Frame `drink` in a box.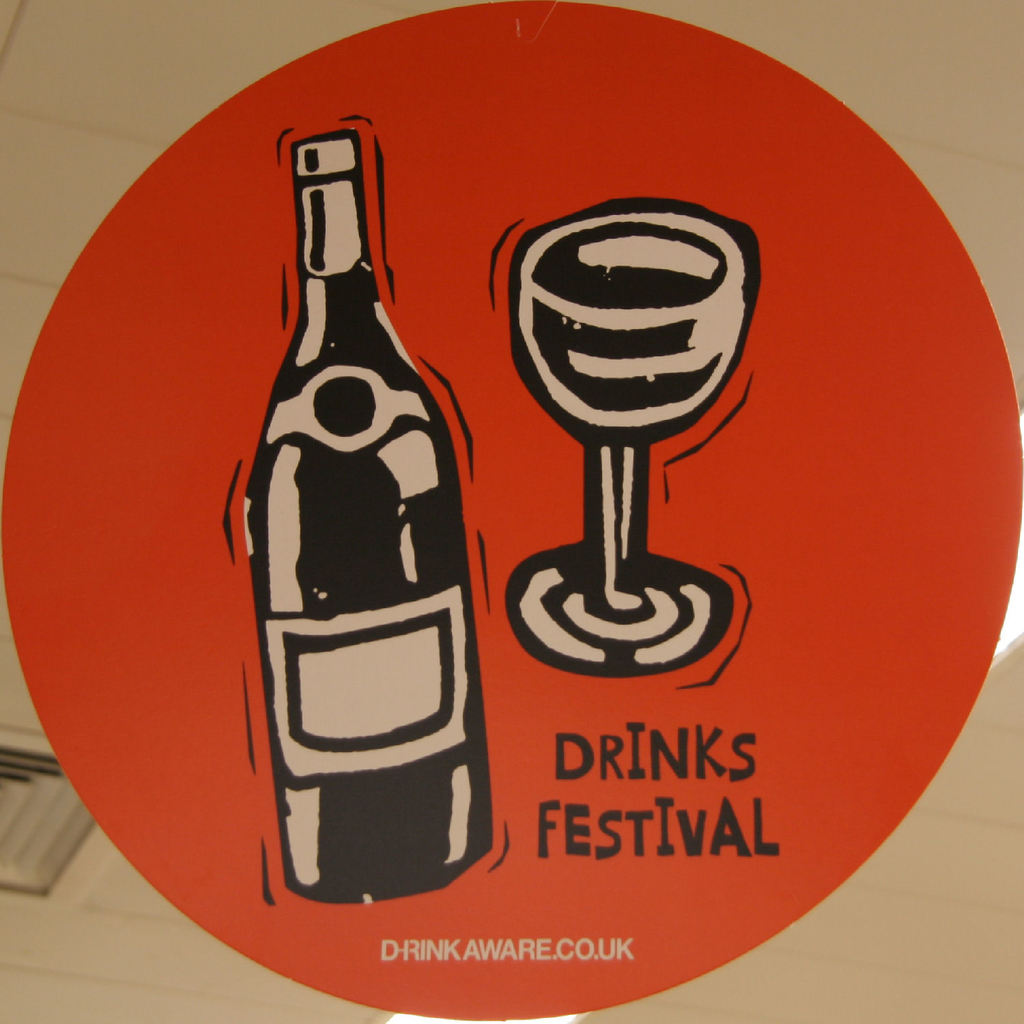
x1=226, y1=99, x2=485, y2=1002.
